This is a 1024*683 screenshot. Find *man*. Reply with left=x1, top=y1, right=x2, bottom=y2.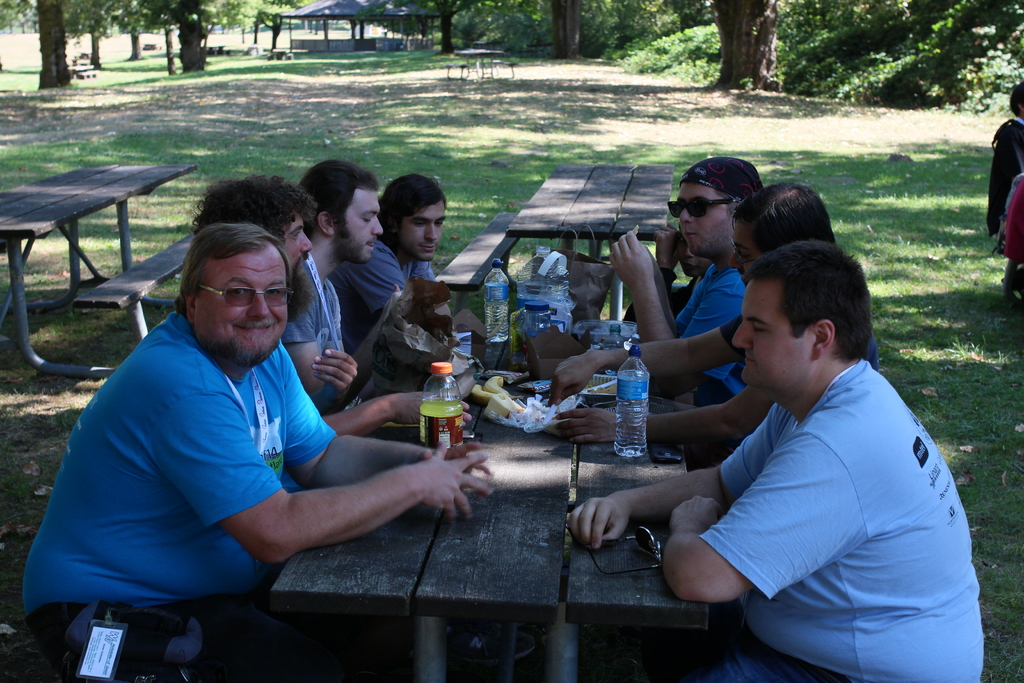
left=287, top=161, right=447, bottom=405.
